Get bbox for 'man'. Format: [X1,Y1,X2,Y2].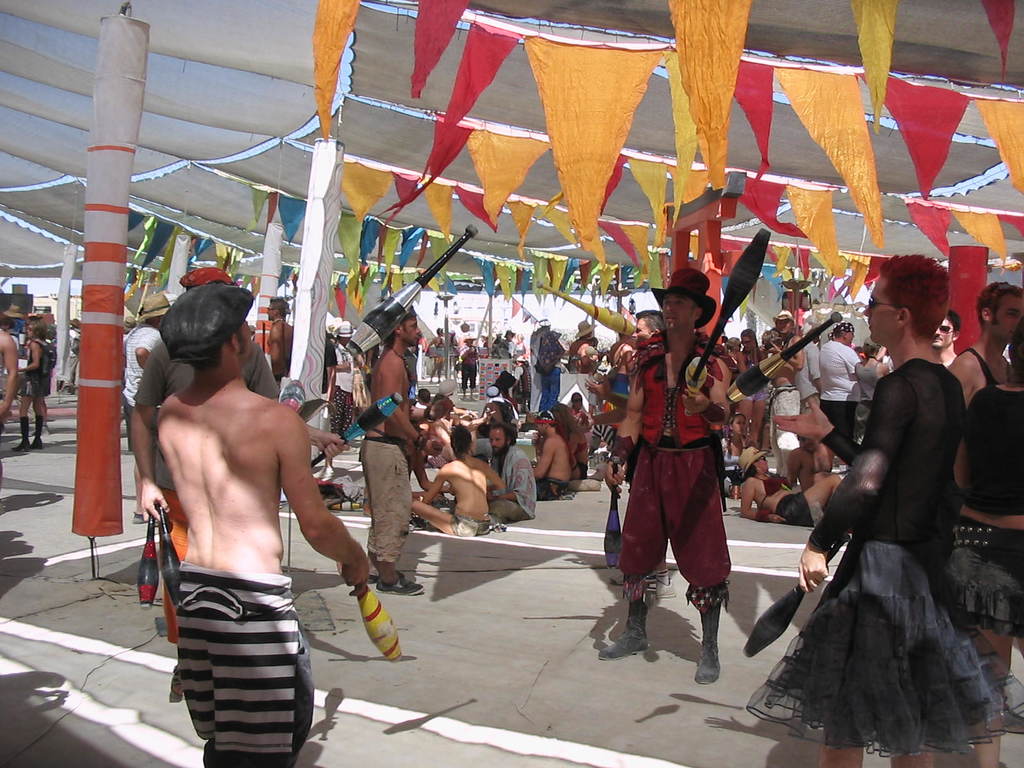
[742,248,1023,767].
